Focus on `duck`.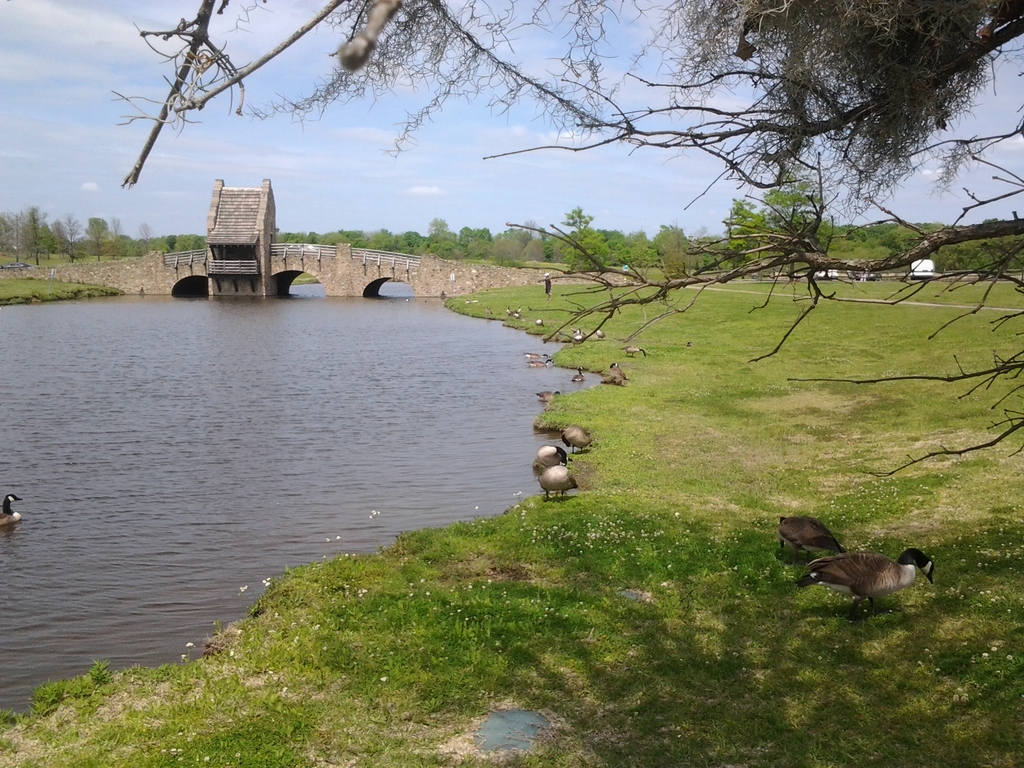
Focused at [x1=530, y1=442, x2=566, y2=472].
